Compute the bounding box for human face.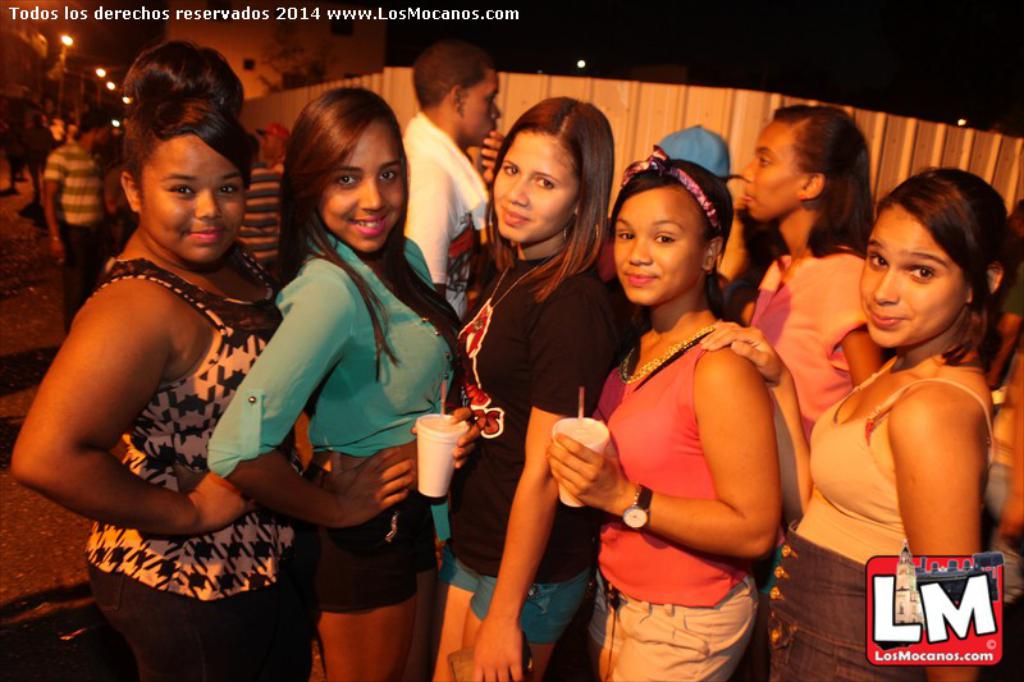
<bbox>737, 116, 801, 216</bbox>.
